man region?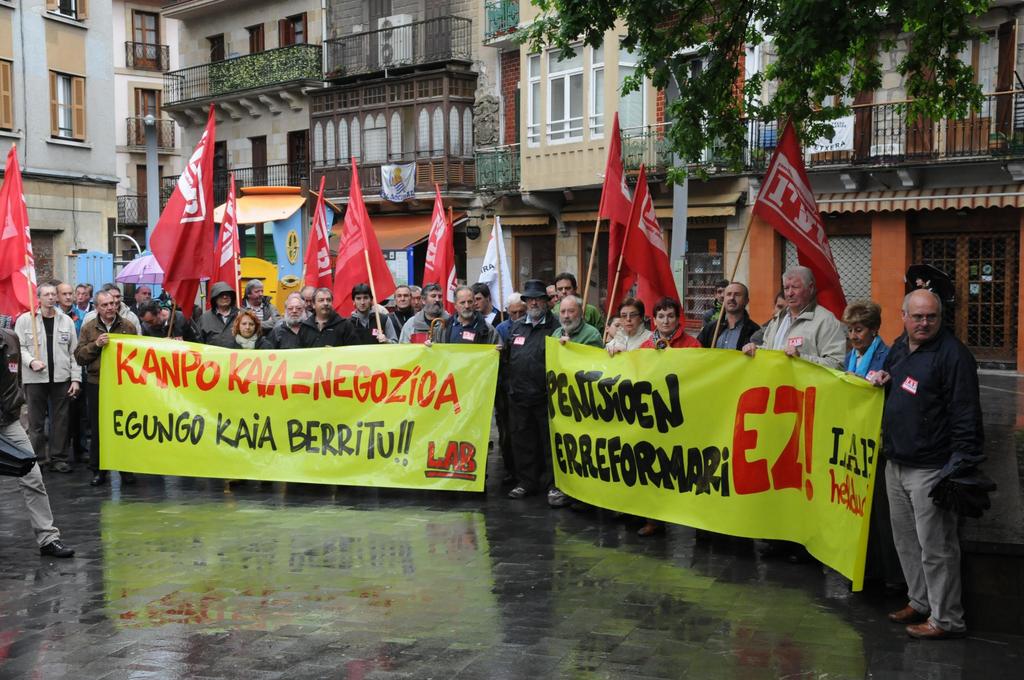
left=399, top=282, right=456, bottom=342
